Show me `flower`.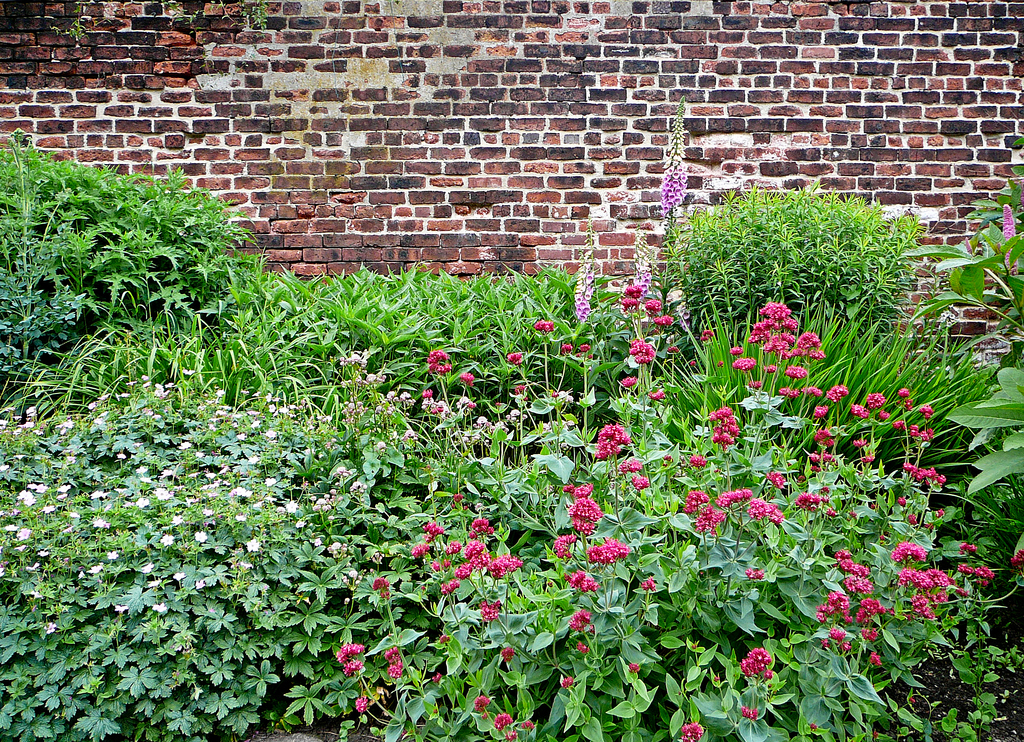
`flower` is here: bbox(799, 490, 820, 509).
